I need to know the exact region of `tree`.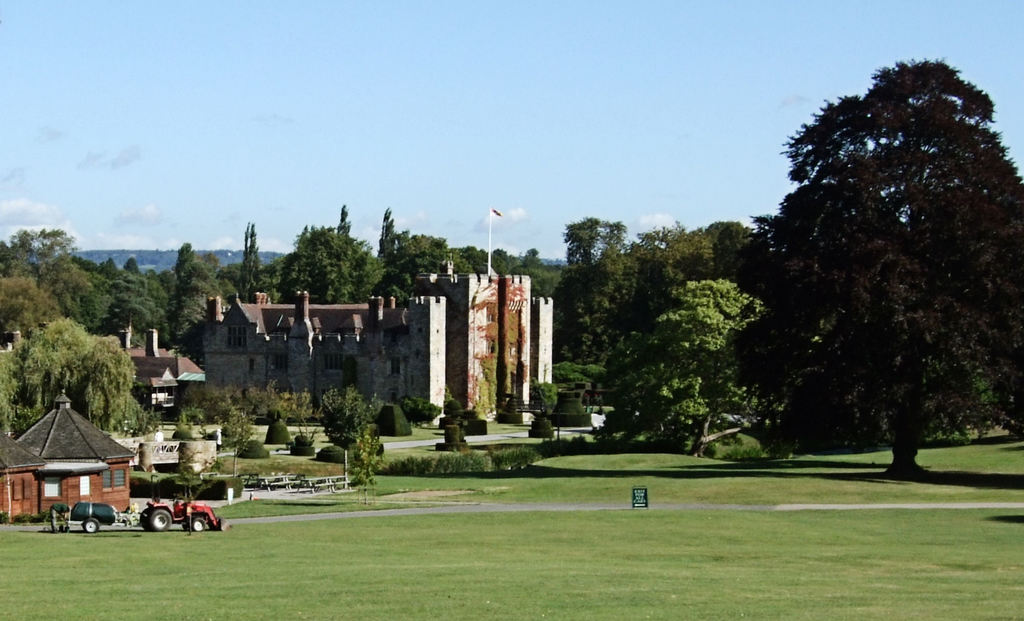
Region: l=739, t=60, r=1014, b=468.
